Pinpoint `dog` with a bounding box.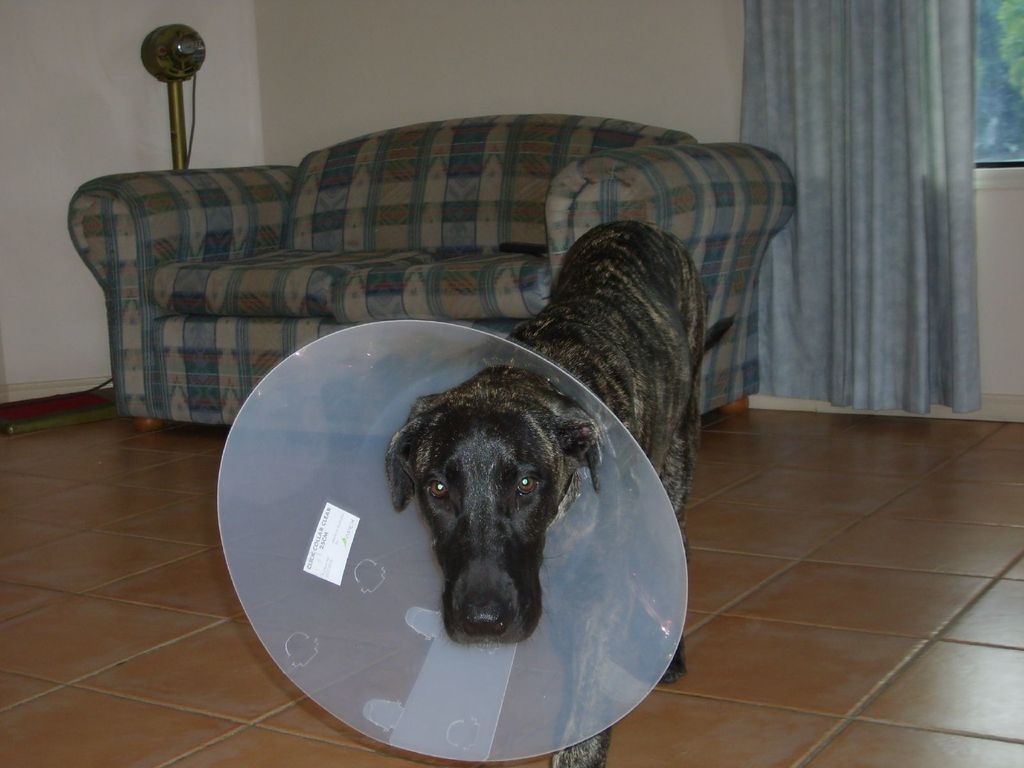
385/221/710/767.
